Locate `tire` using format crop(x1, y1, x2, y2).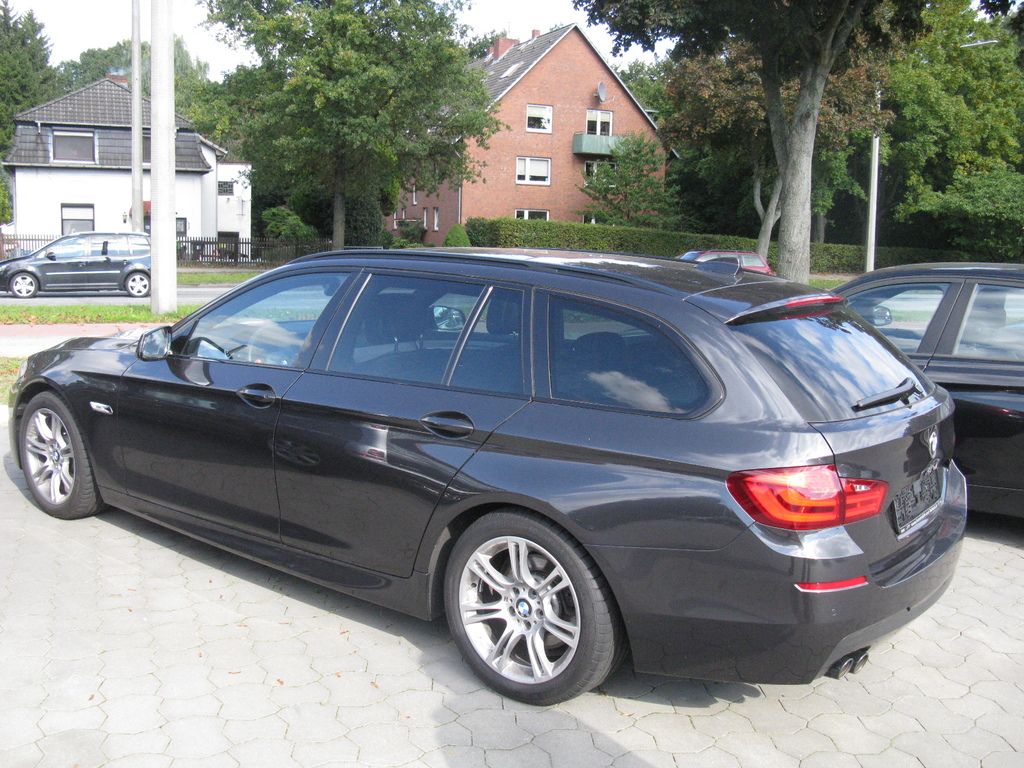
crop(9, 269, 41, 299).
